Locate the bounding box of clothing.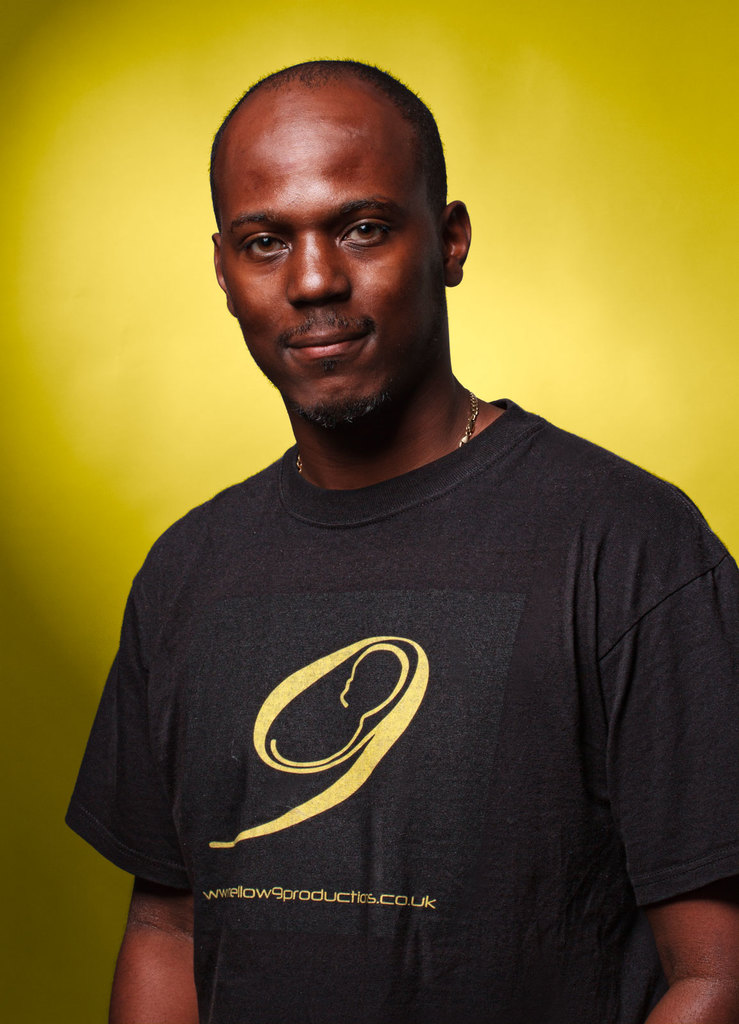
Bounding box: pyautogui.locateOnScreen(78, 307, 713, 1017).
